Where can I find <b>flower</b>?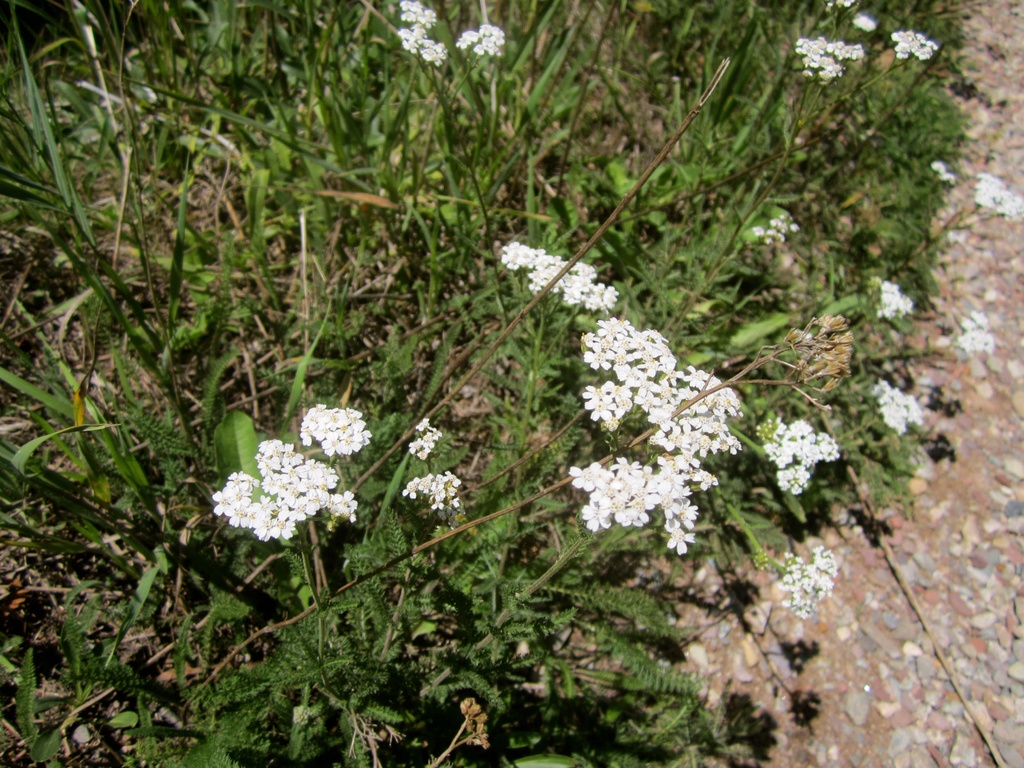
You can find it at (left=780, top=541, right=836, bottom=616).
